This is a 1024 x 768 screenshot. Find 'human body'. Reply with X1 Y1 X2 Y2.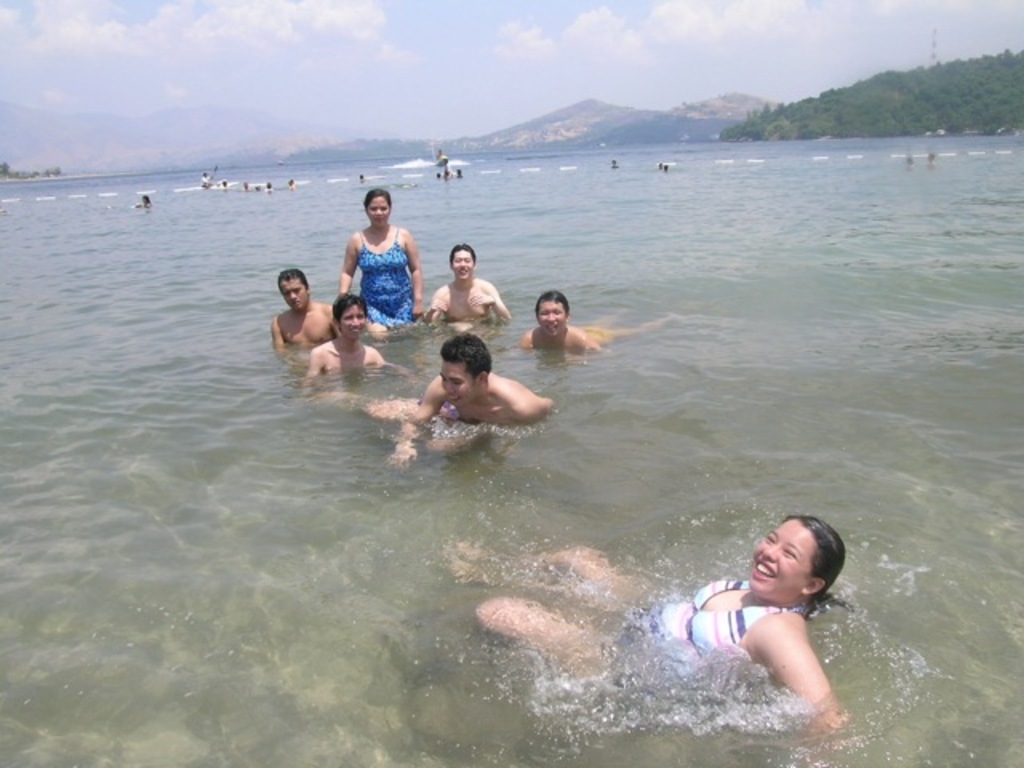
606 152 622 170.
